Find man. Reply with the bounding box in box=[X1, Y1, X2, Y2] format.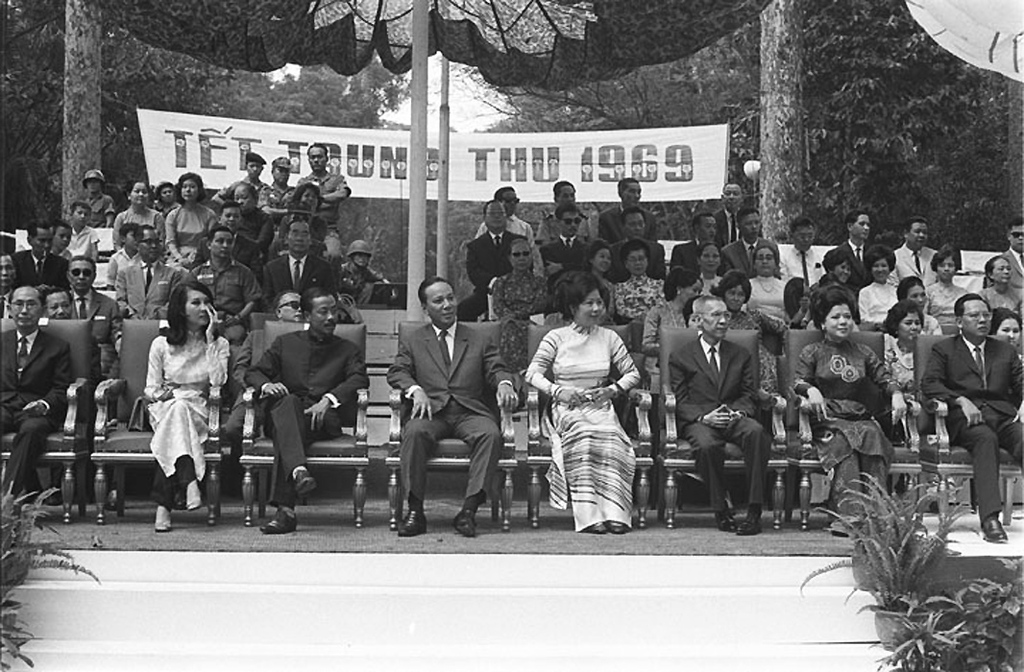
box=[475, 185, 543, 271].
